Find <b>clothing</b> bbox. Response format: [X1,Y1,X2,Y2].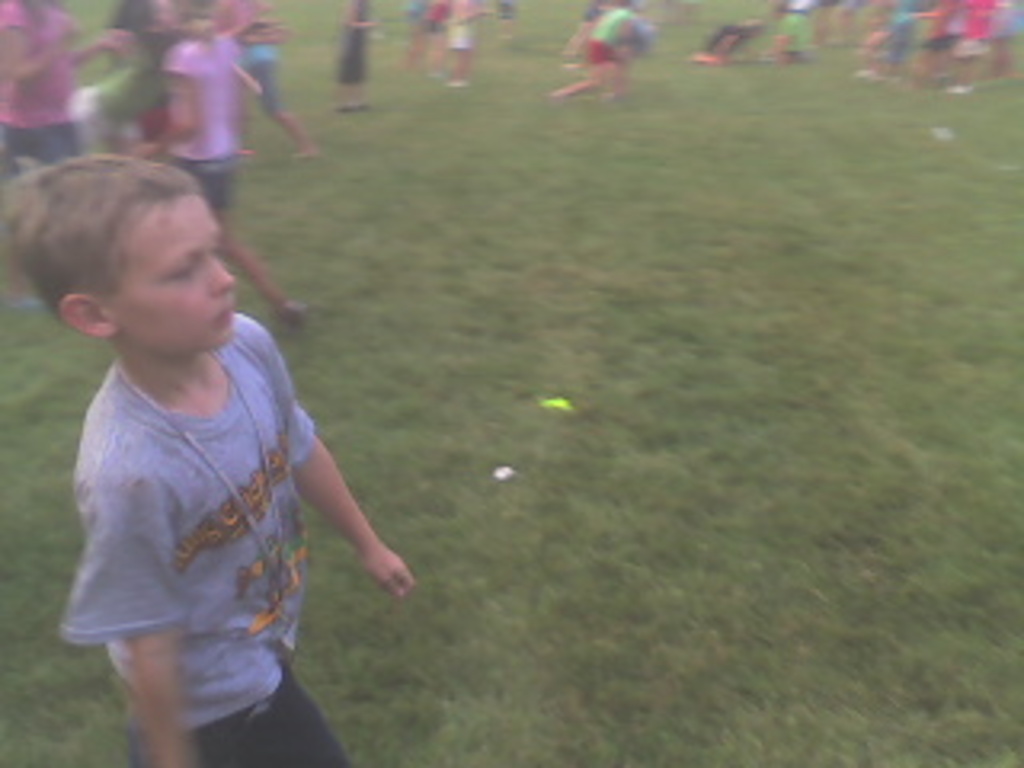
[48,278,362,717].
